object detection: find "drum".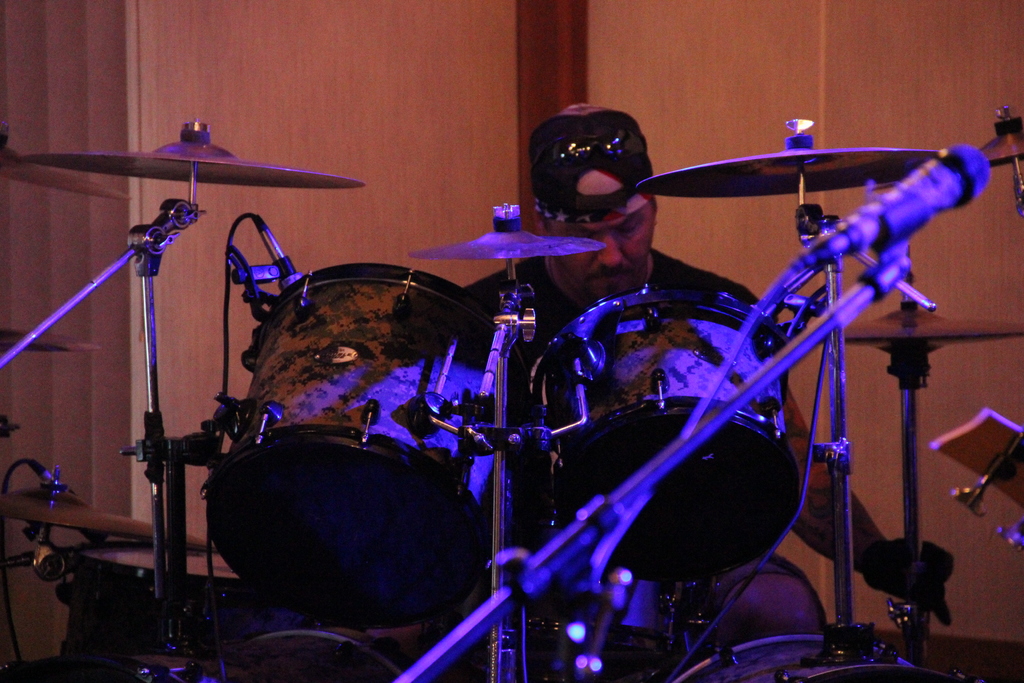
pyautogui.locateOnScreen(670, 555, 830, 656).
